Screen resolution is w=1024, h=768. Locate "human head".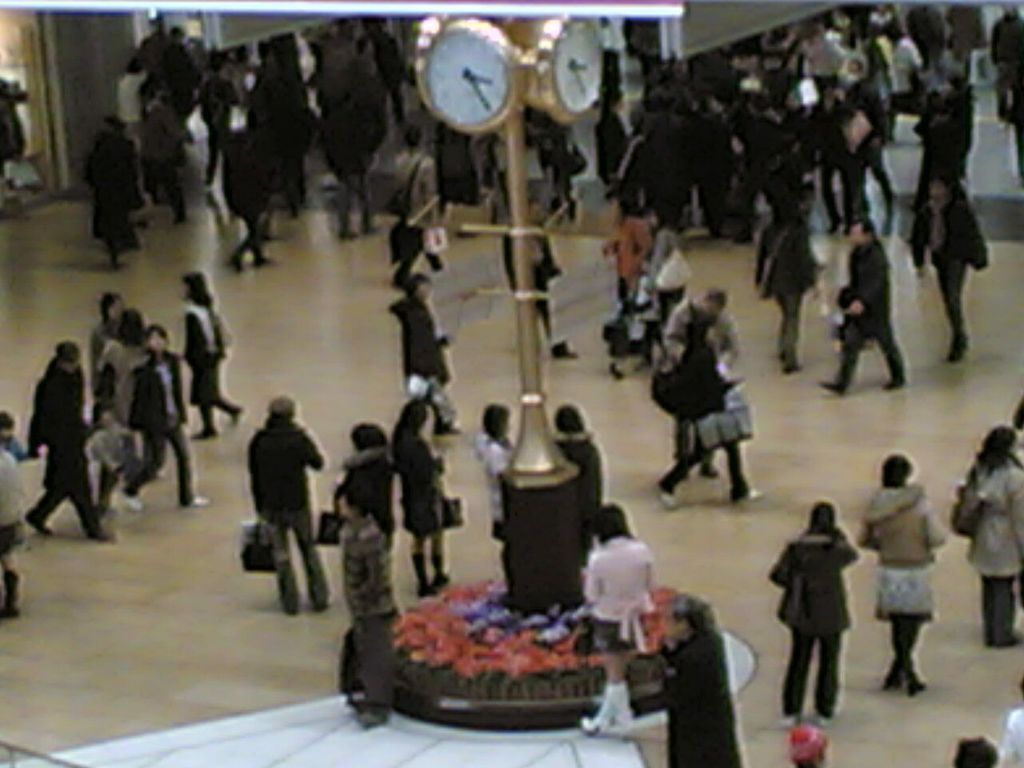
(402, 122, 426, 150).
